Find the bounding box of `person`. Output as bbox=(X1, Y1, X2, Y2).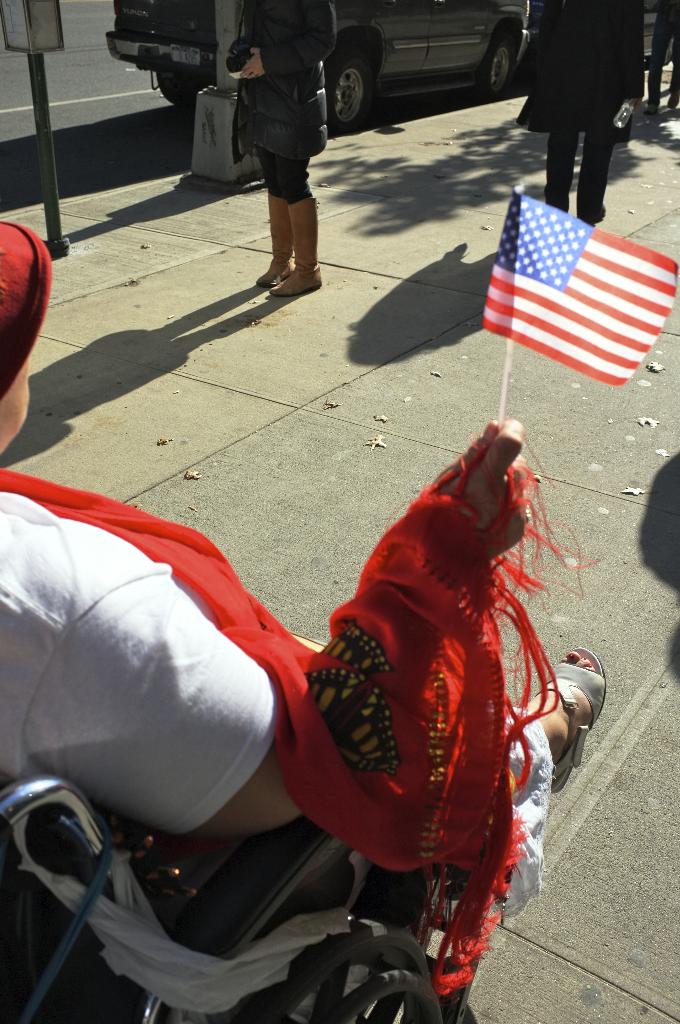
bbox=(0, 216, 599, 1022).
